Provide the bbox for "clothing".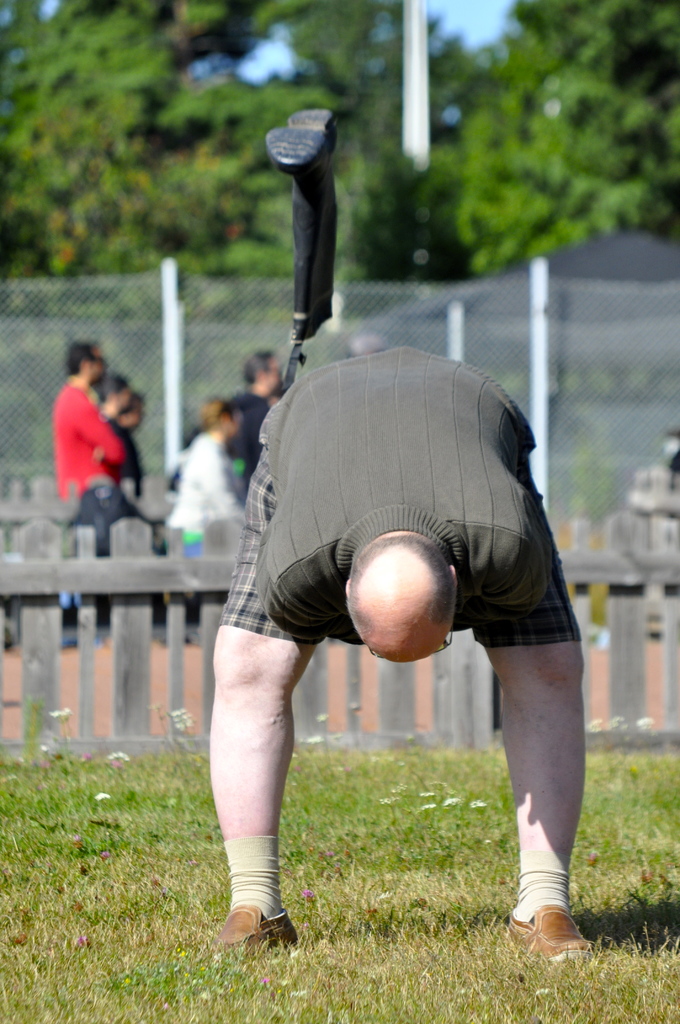
154 435 229 541.
